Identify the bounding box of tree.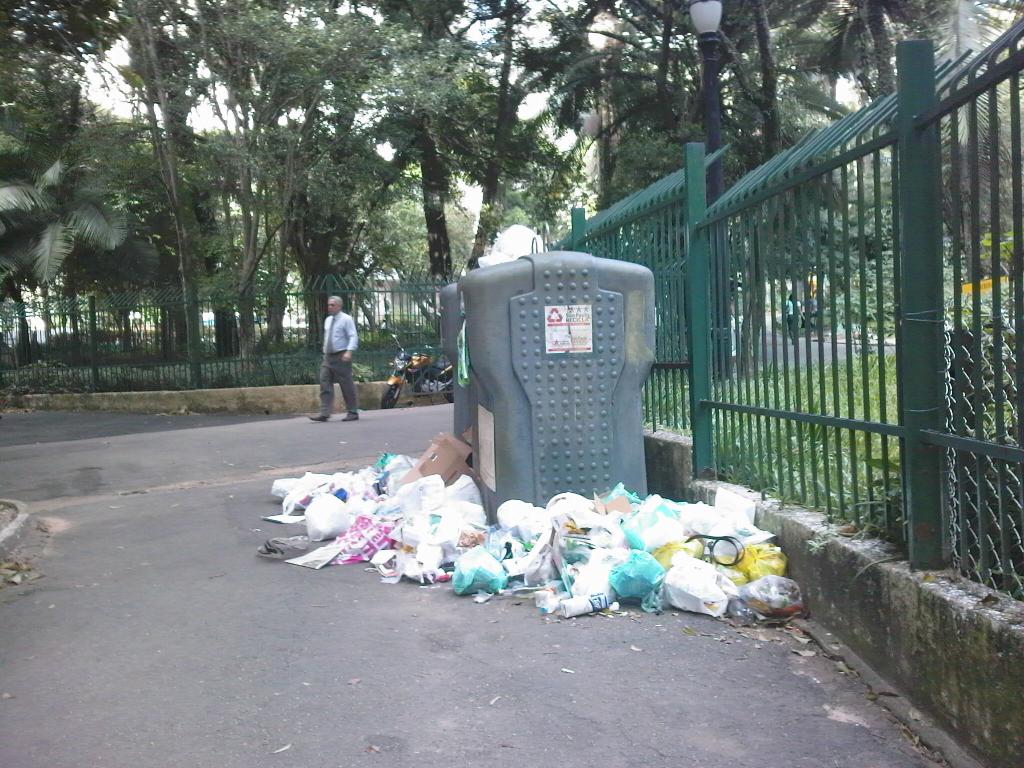
(left=862, top=0, right=1023, bottom=278).
